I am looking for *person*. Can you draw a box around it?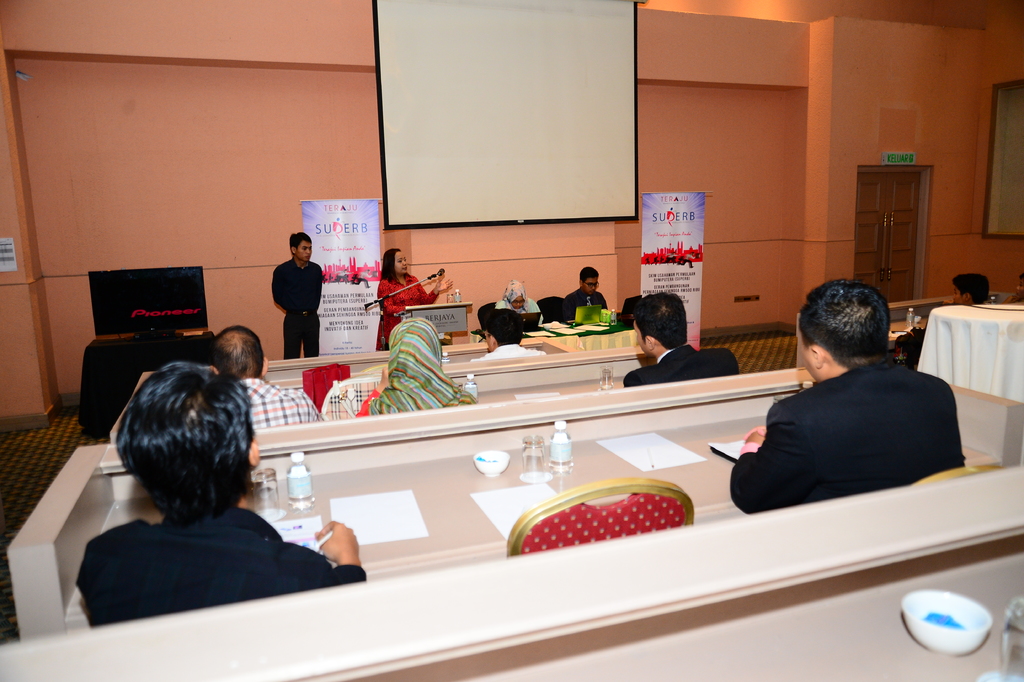
Sure, the bounding box is BBox(74, 365, 369, 629).
